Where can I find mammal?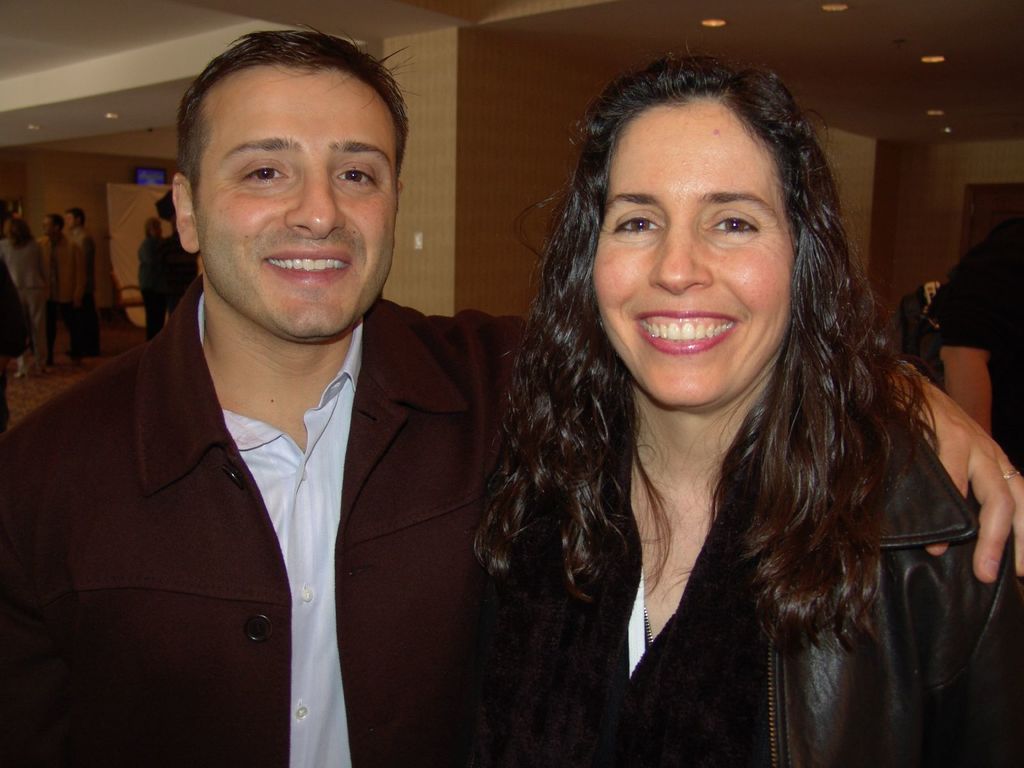
You can find it at [left=141, top=221, right=167, bottom=339].
